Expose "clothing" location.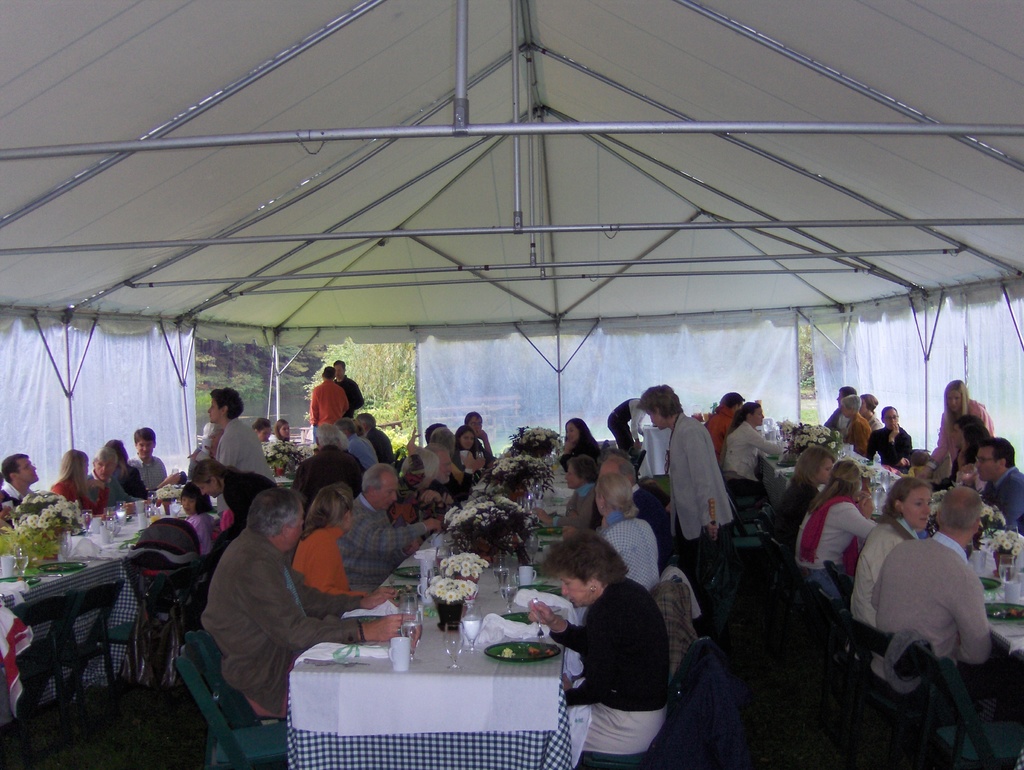
Exposed at bbox=(640, 486, 673, 532).
